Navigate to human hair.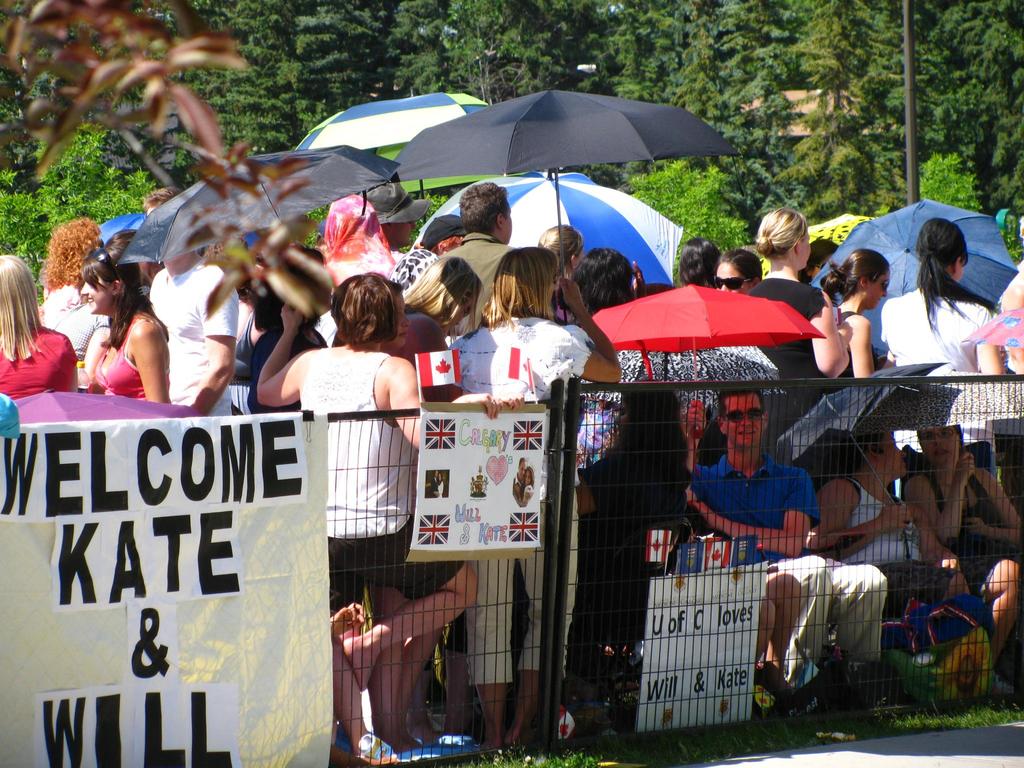
Navigation target: {"x1": 0, "y1": 259, "x2": 42, "y2": 368}.
